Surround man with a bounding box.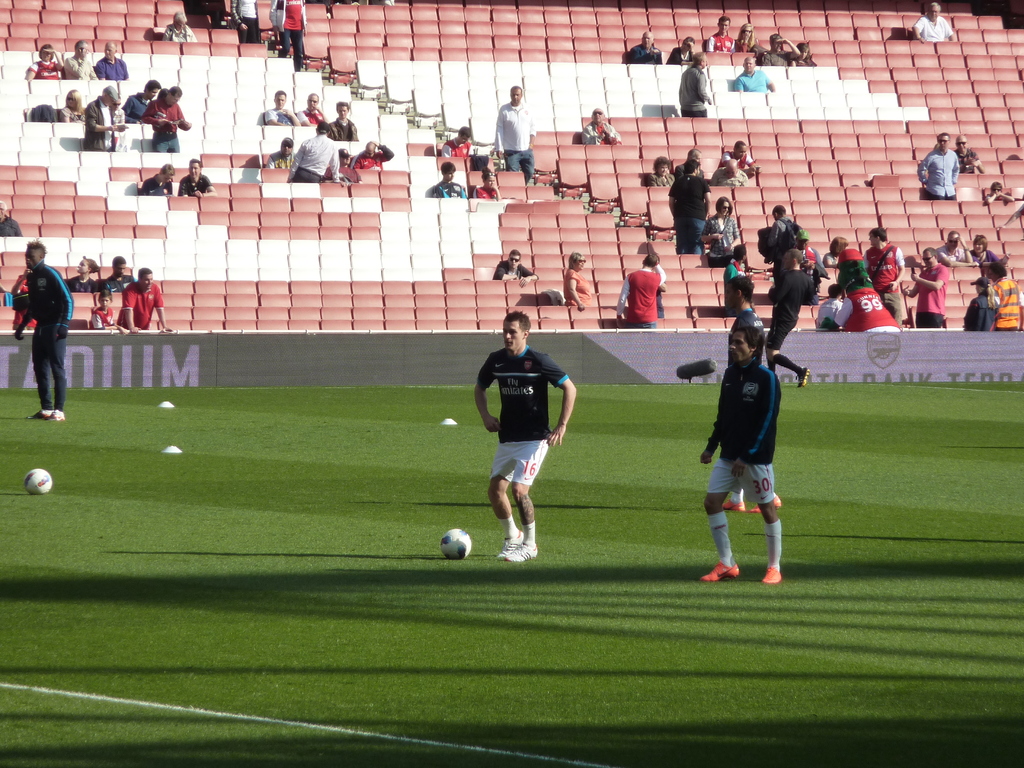
crop(677, 48, 717, 118).
